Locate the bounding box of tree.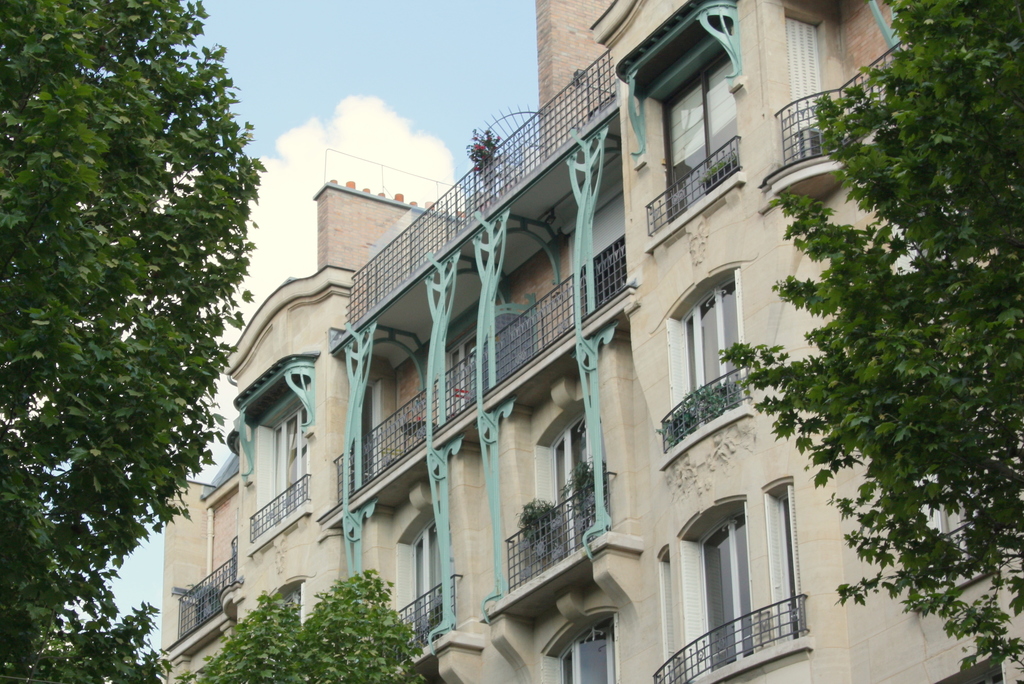
Bounding box: detection(198, 569, 430, 683).
